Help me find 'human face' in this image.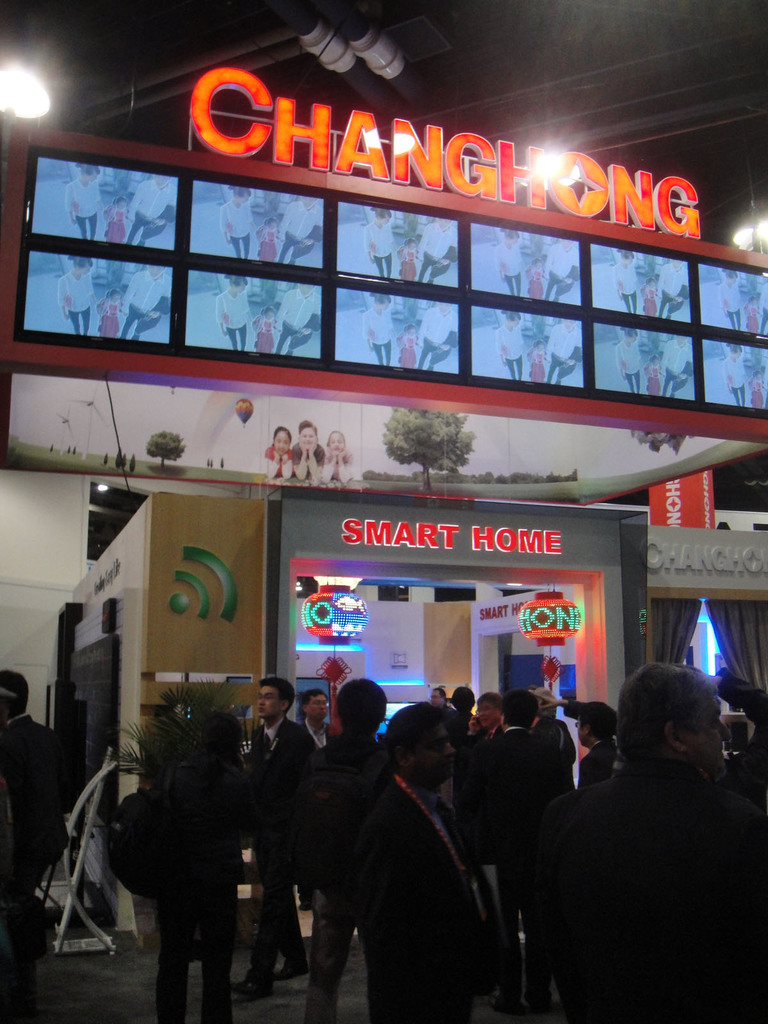
Found it: [627,255,632,264].
